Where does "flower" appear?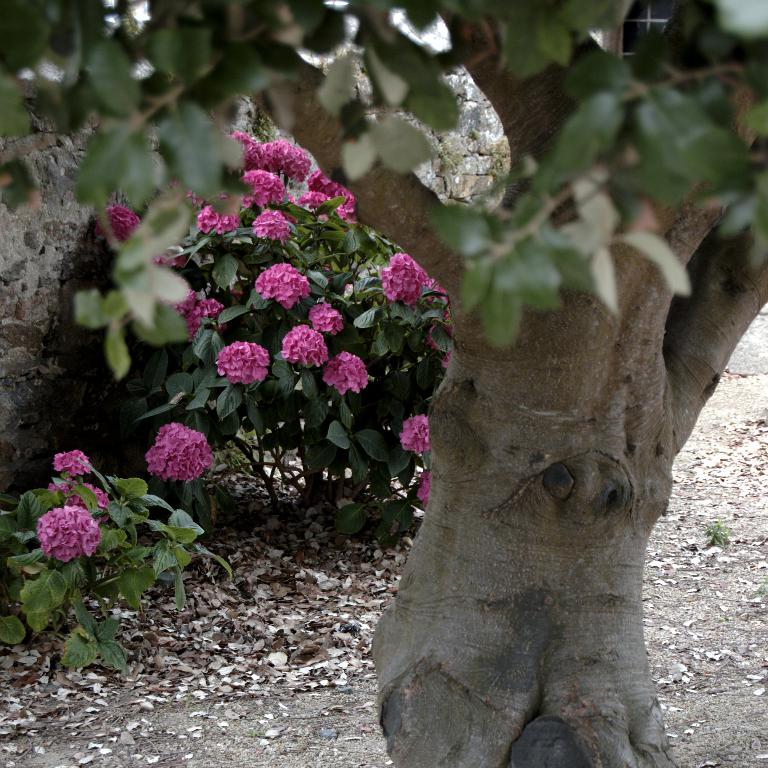
Appears at 281:321:326:362.
